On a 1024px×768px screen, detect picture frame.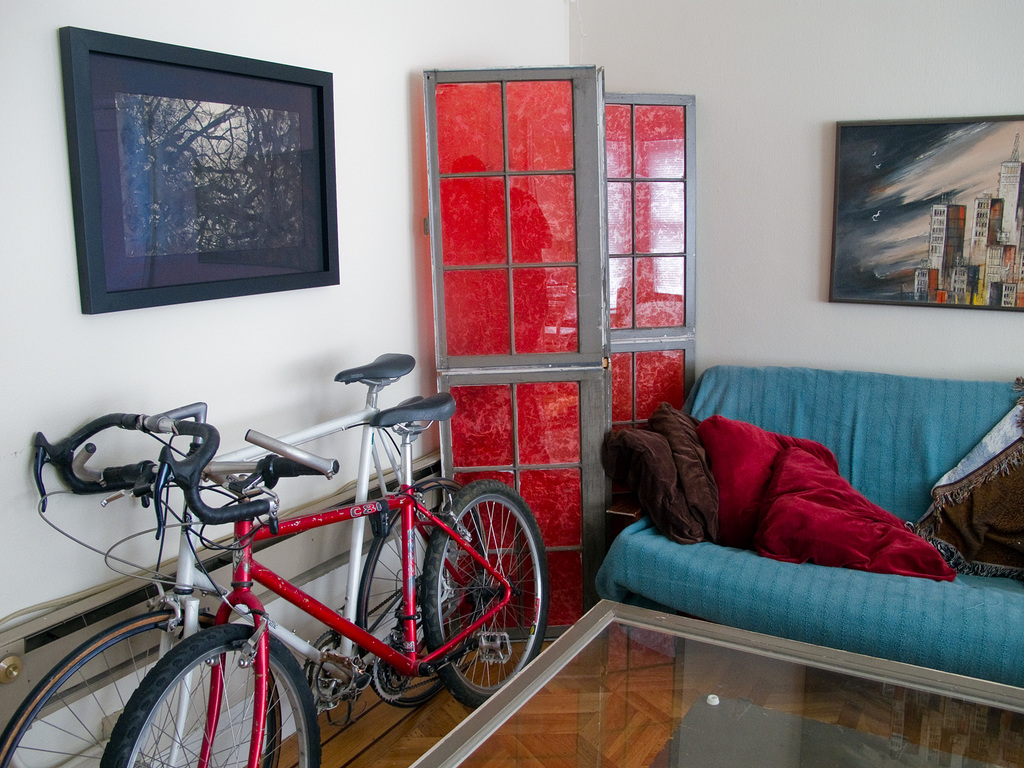
BBox(826, 114, 1023, 312).
